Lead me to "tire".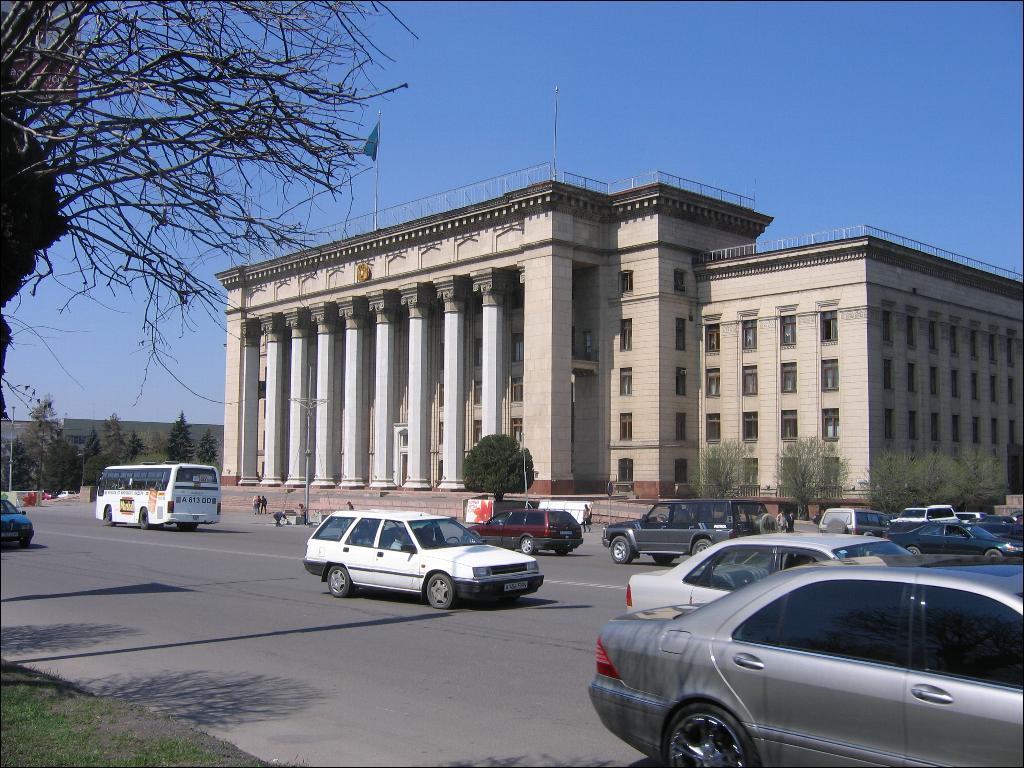
Lead to select_region(658, 695, 757, 767).
